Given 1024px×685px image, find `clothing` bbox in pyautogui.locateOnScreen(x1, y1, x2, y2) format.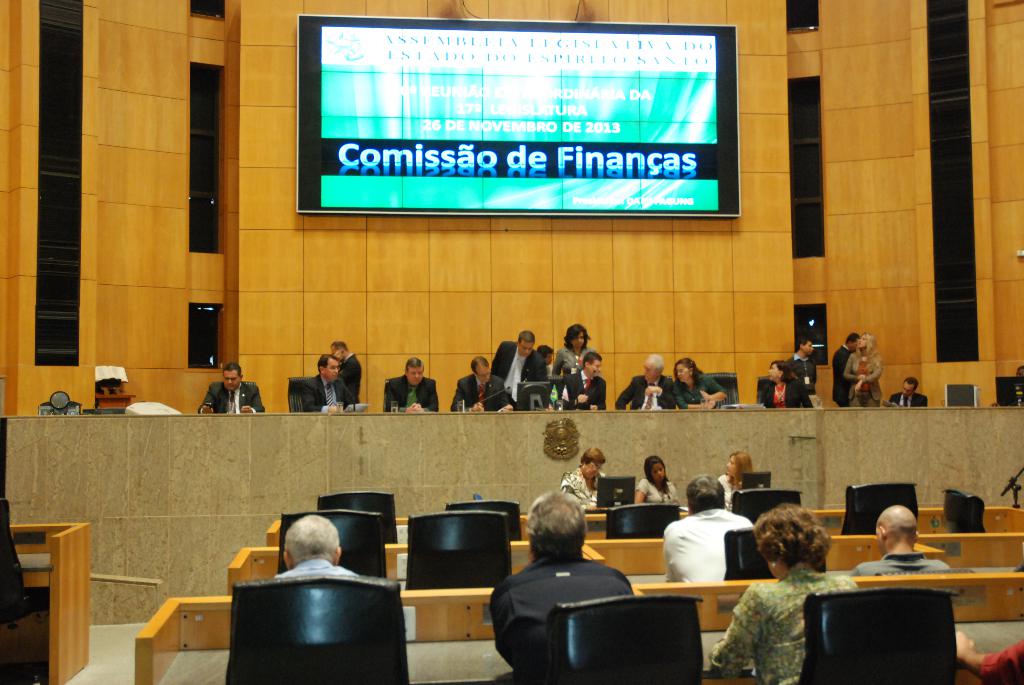
pyautogui.locateOnScreen(705, 568, 862, 684).
